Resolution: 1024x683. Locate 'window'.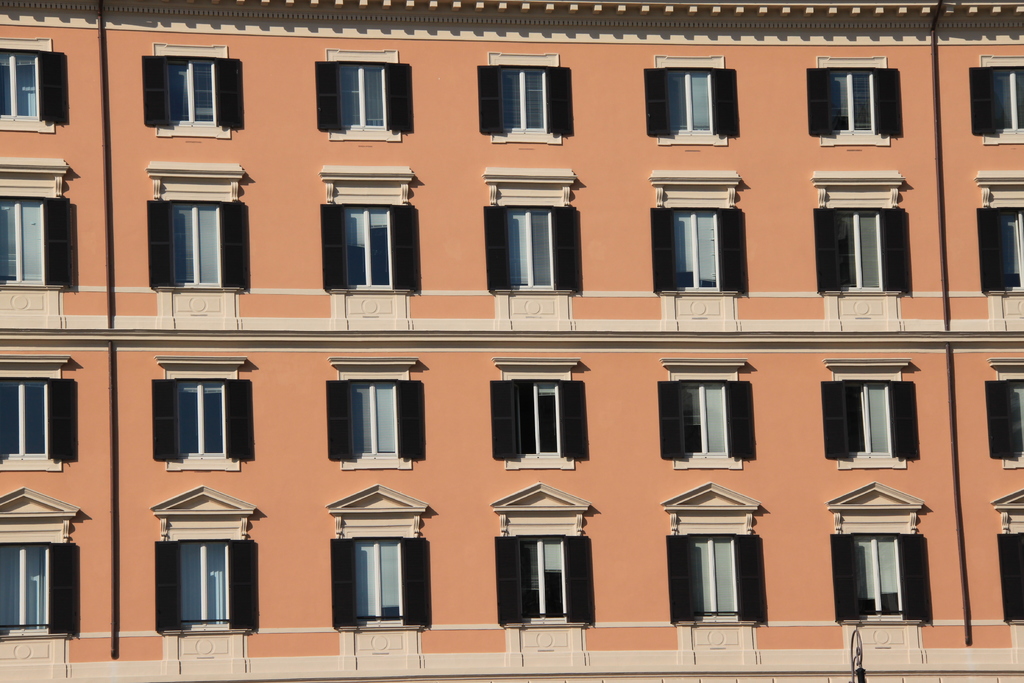
bbox=(660, 352, 745, 471).
